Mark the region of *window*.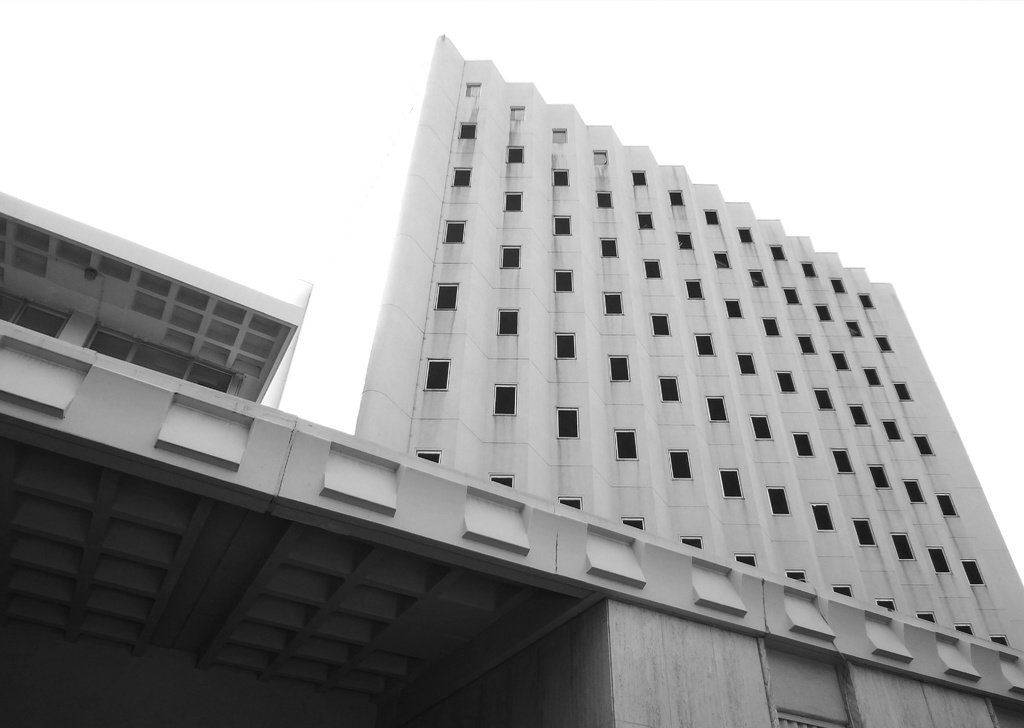
Region: Rect(598, 190, 614, 208).
